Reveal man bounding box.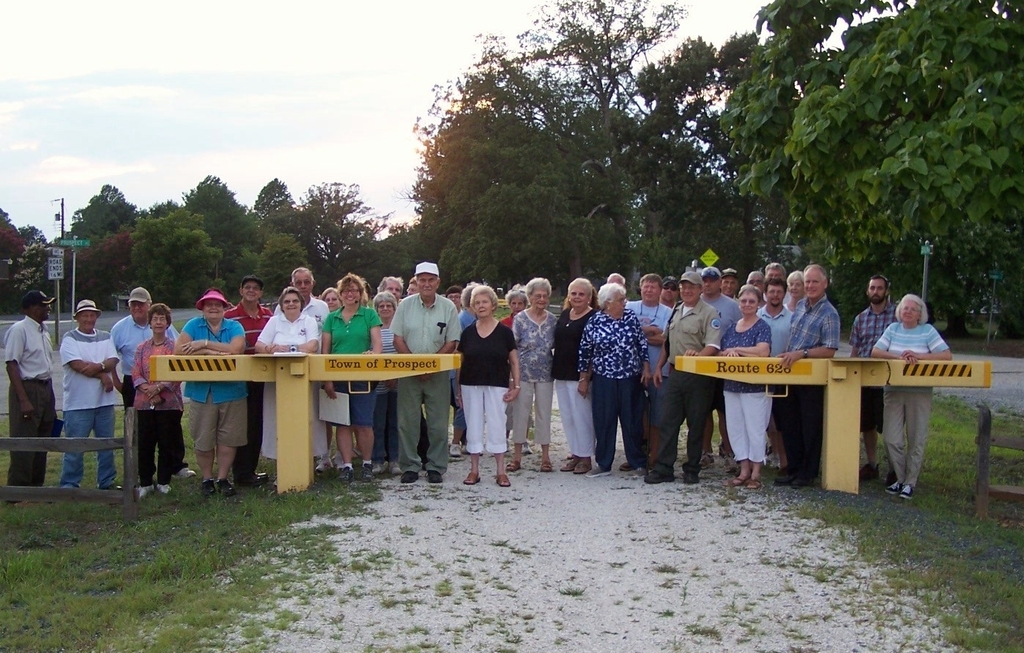
Revealed: 105,285,198,482.
